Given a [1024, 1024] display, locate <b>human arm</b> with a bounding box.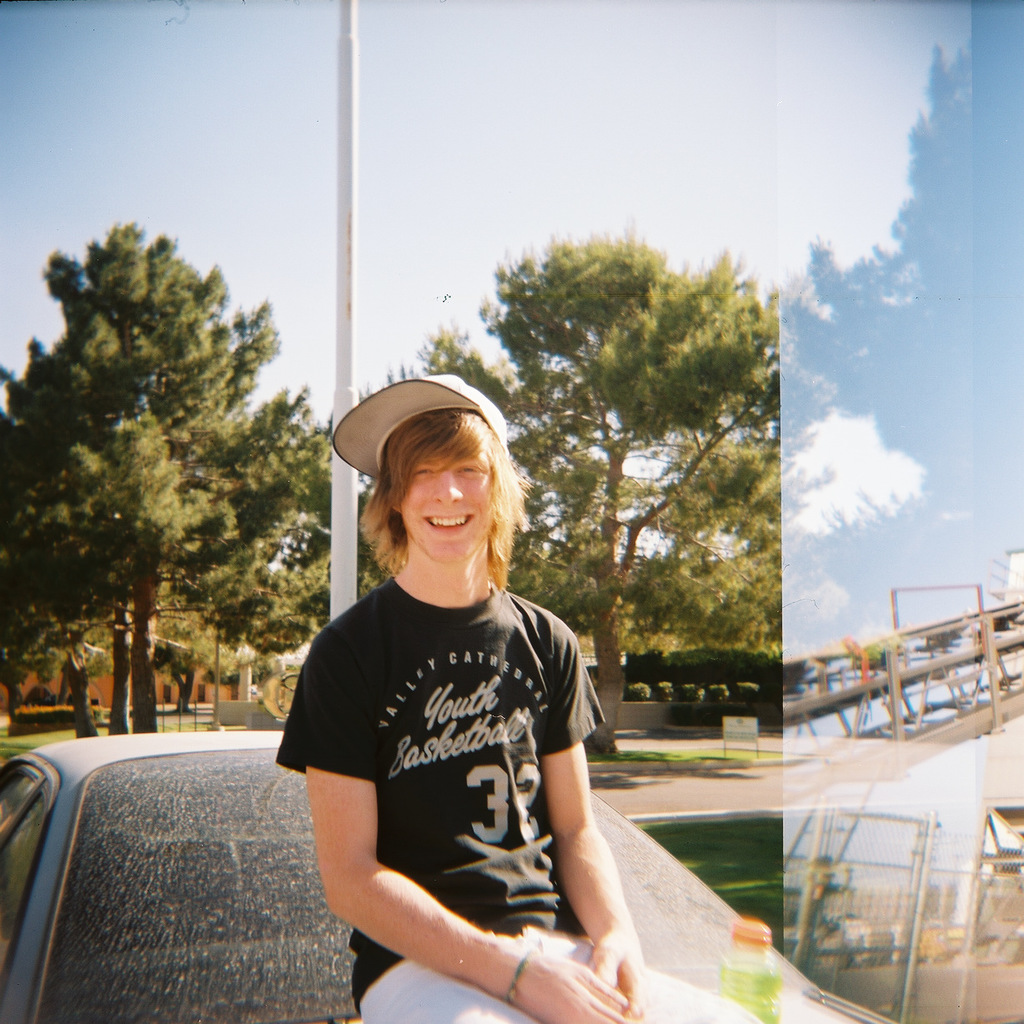
Located: [x1=314, y1=604, x2=630, y2=1023].
